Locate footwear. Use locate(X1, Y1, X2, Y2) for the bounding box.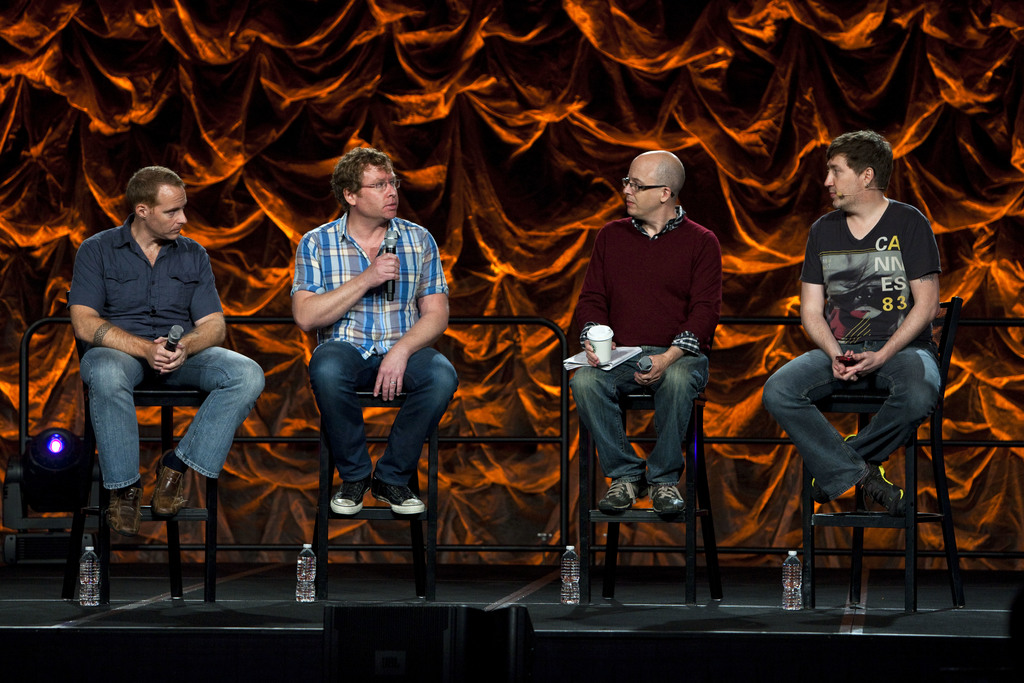
locate(859, 466, 906, 513).
